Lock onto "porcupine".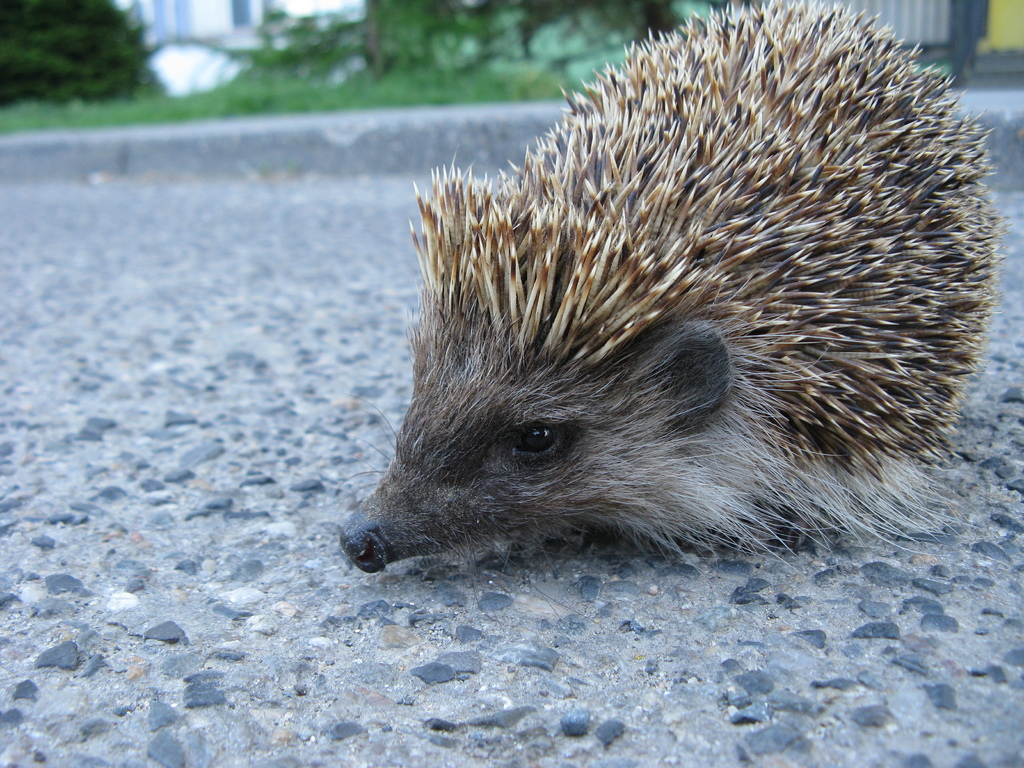
Locked: [386, 3, 970, 590].
